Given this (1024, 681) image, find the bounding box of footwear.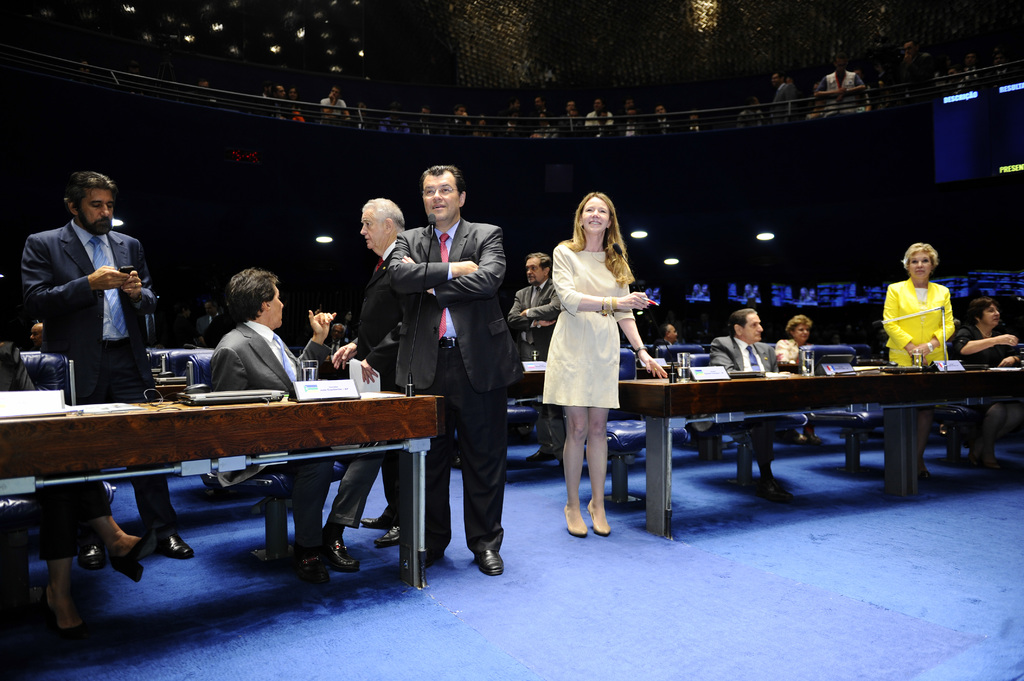
detection(35, 582, 89, 650).
